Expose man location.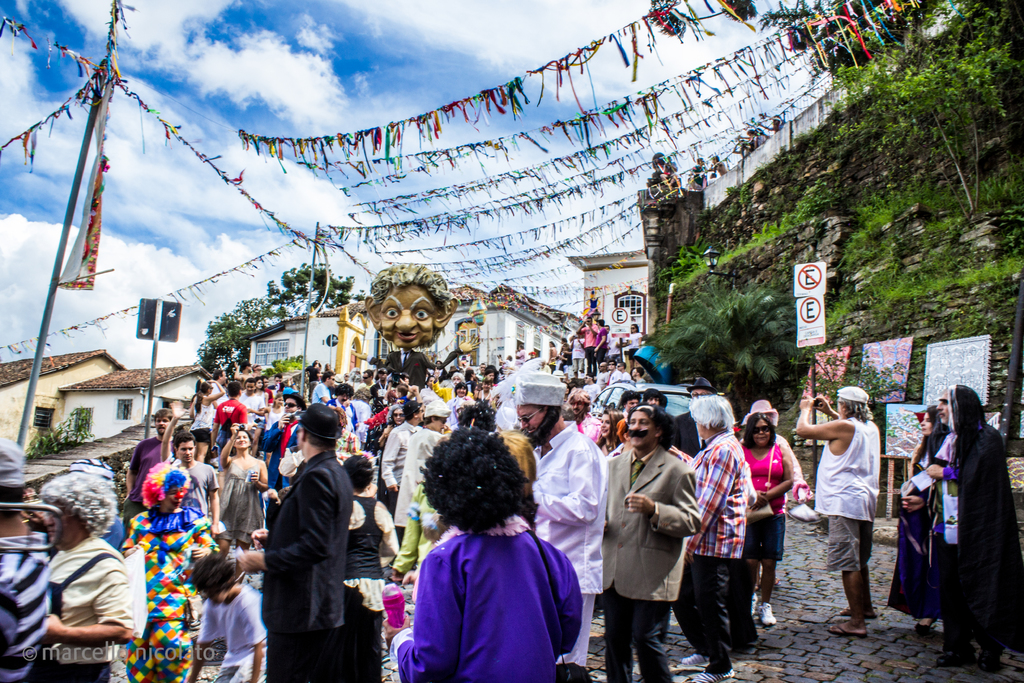
Exposed at [128,409,178,499].
